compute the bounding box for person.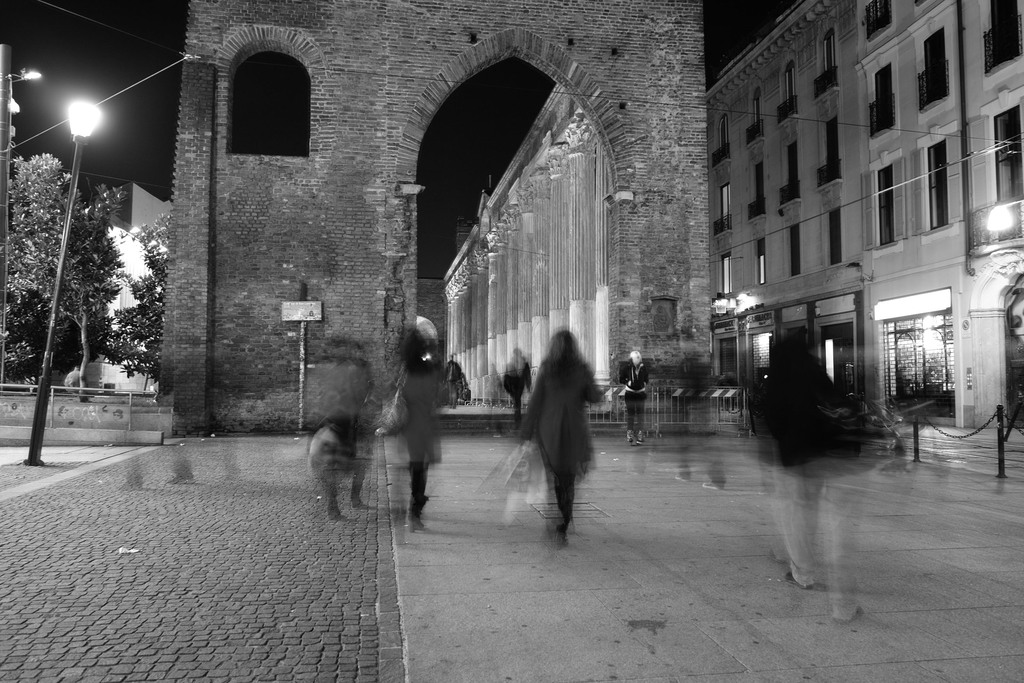
bbox(499, 342, 529, 424).
